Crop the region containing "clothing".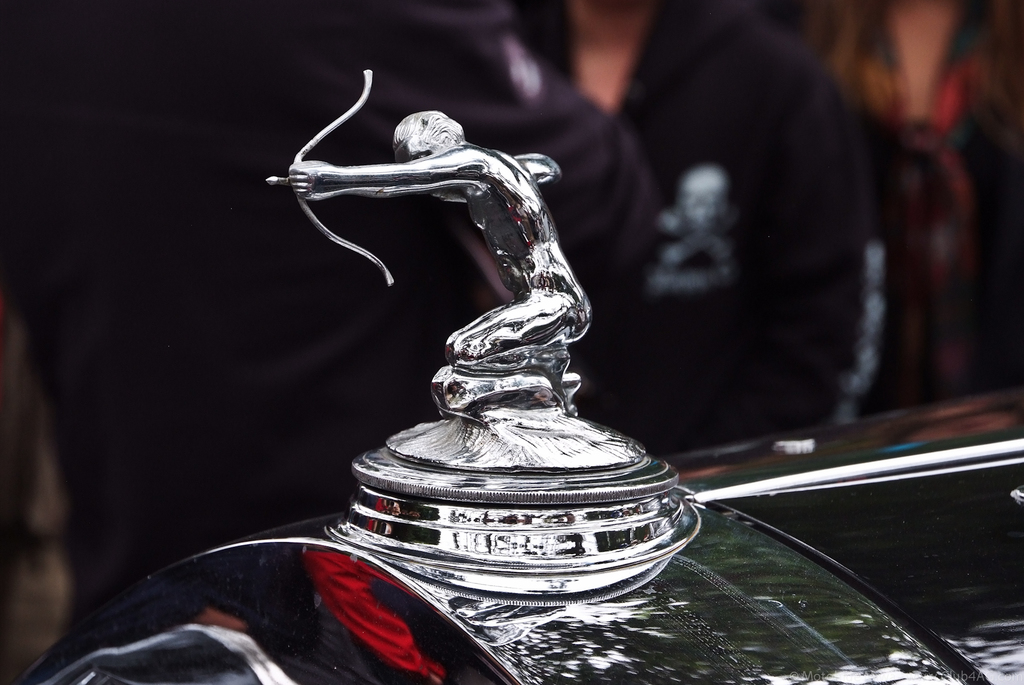
Crop region: x1=0 y1=0 x2=676 y2=622.
